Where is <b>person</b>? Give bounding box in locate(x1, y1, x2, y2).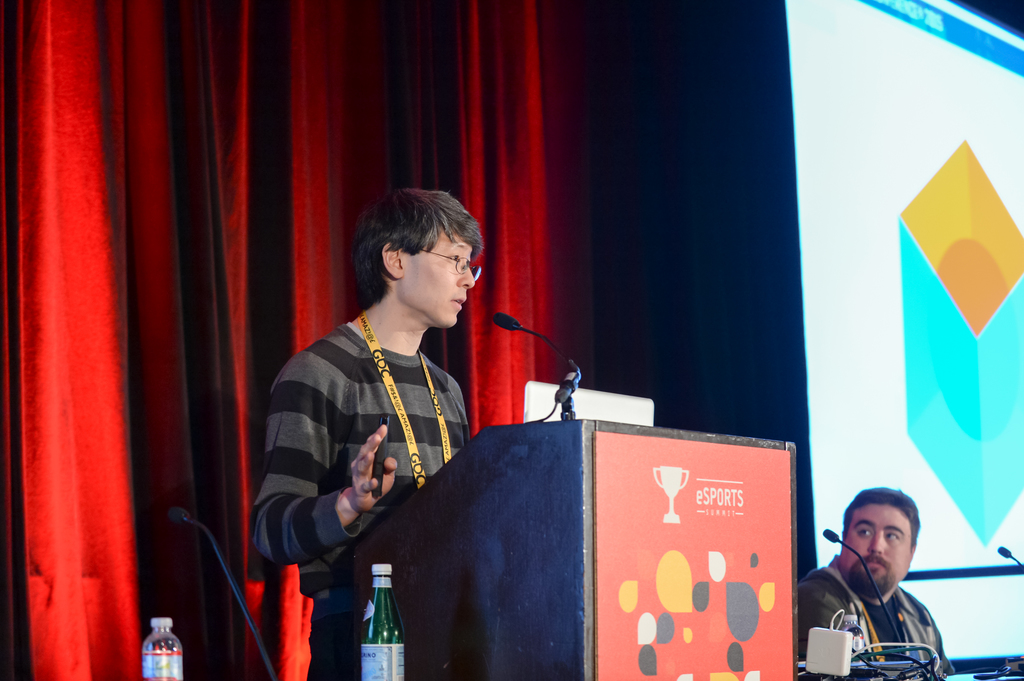
locate(257, 176, 501, 677).
